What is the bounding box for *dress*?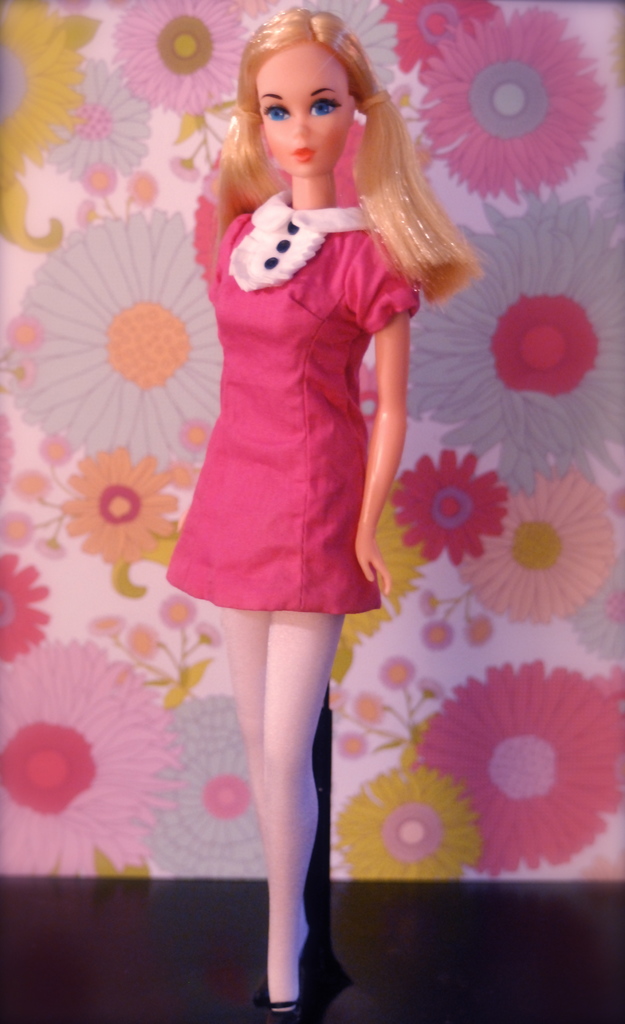
select_region(163, 120, 416, 615).
